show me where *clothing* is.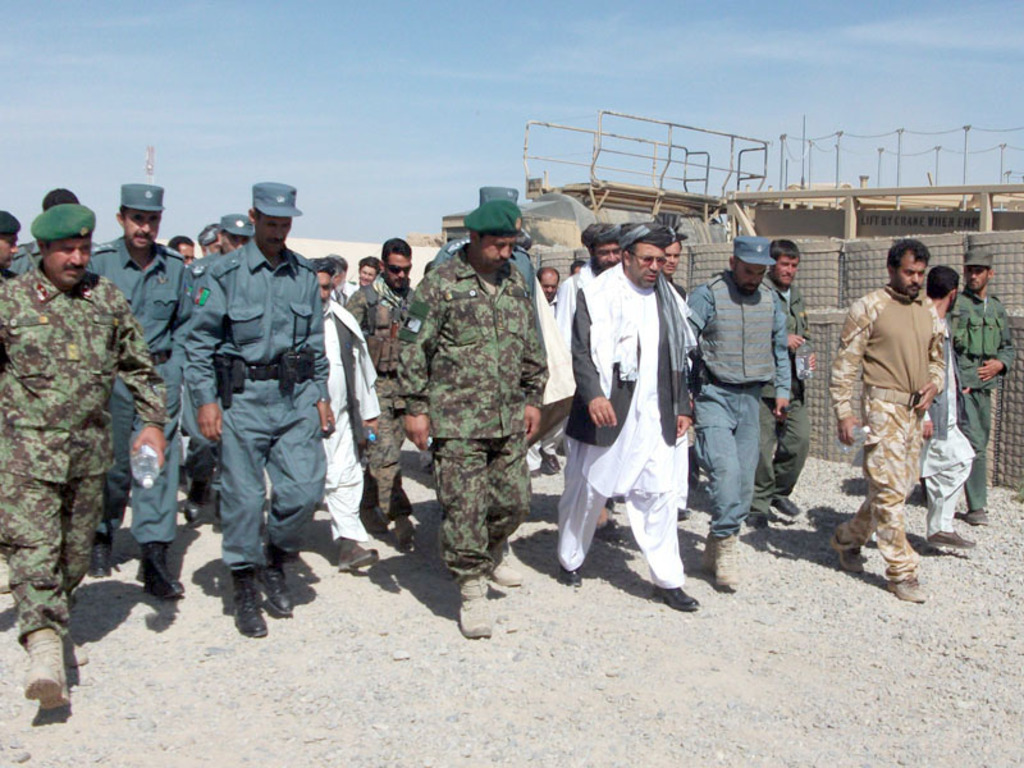
*clothing* is at [945, 283, 1020, 522].
